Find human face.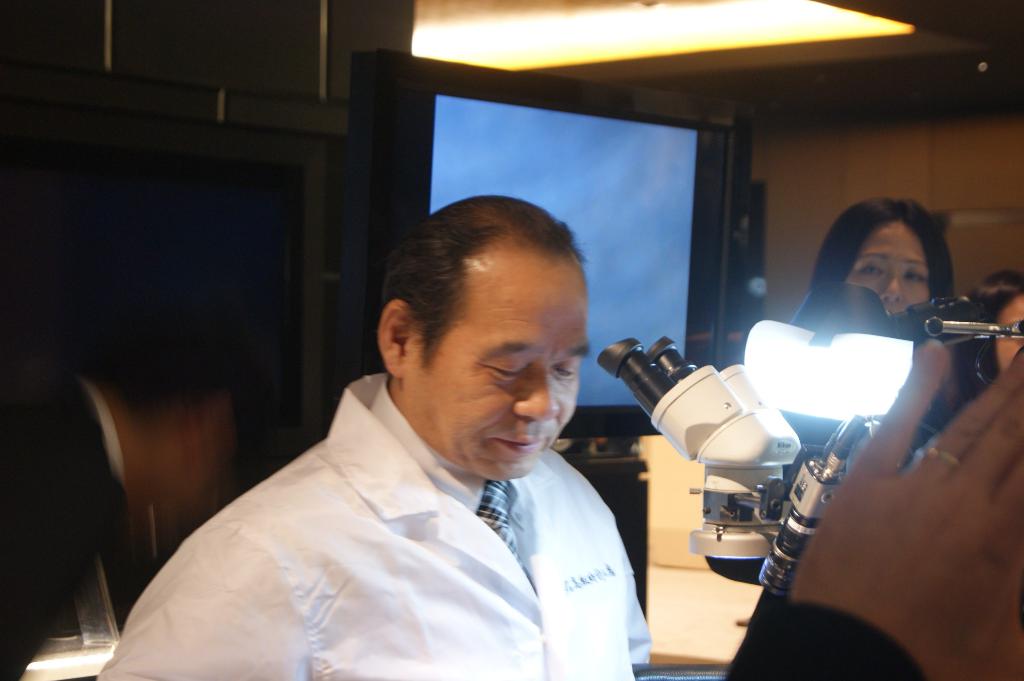
<box>843,227,933,321</box>.
